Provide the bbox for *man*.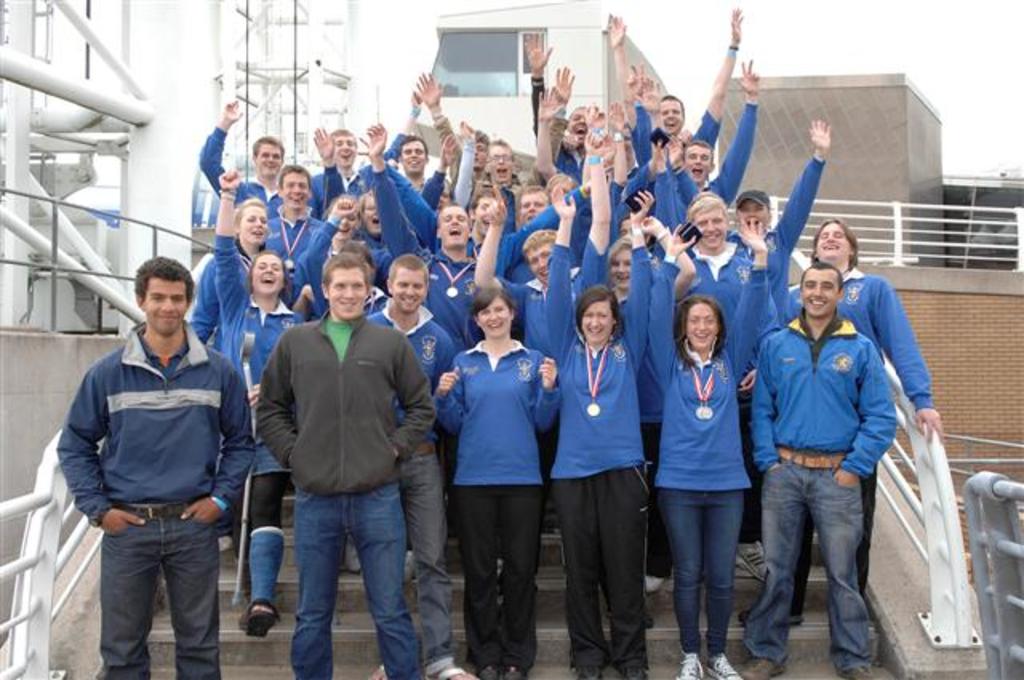
{"x1": 419, "y1": 203, "x2": 486, "y2": 363}.
